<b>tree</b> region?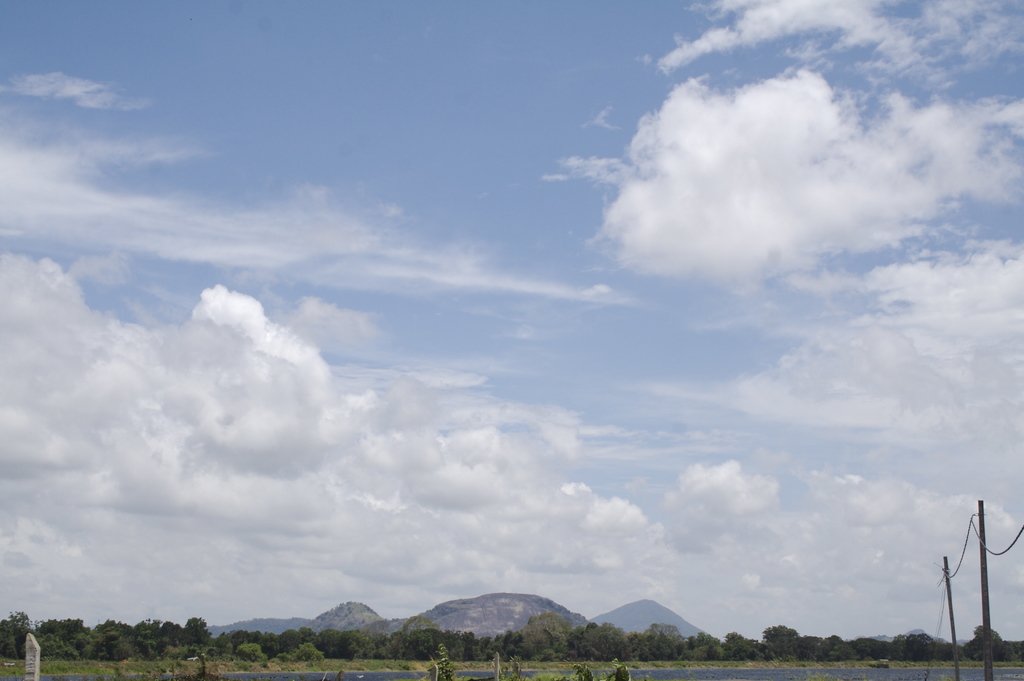
[left=39, top=618, right=63, bottom=634]
